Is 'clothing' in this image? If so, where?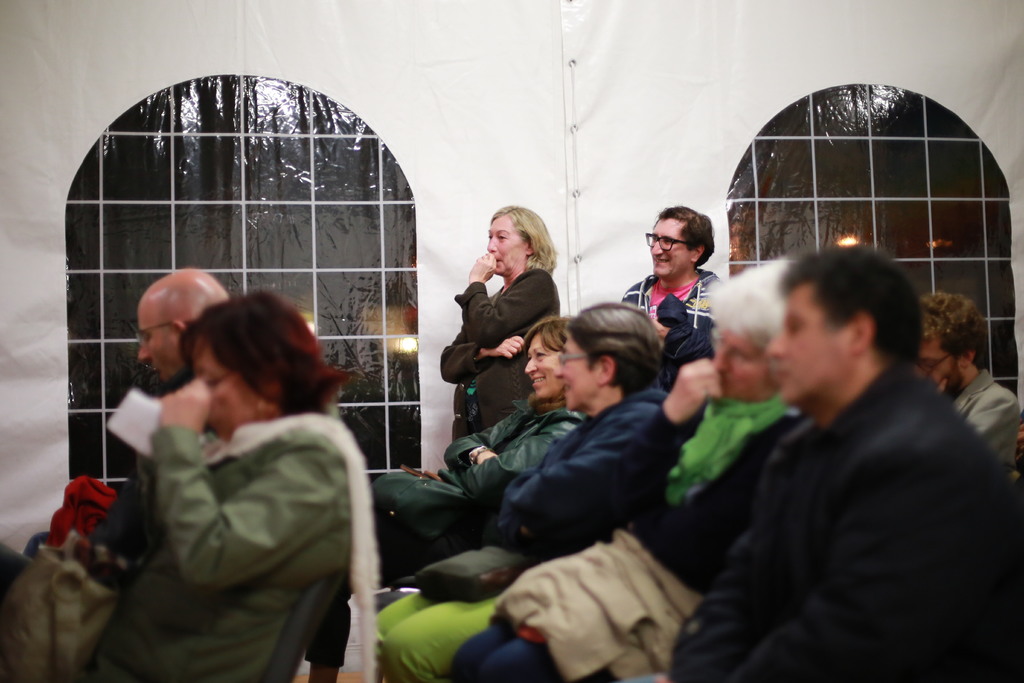
Yes, at detection(439, 268, 566, 451).
